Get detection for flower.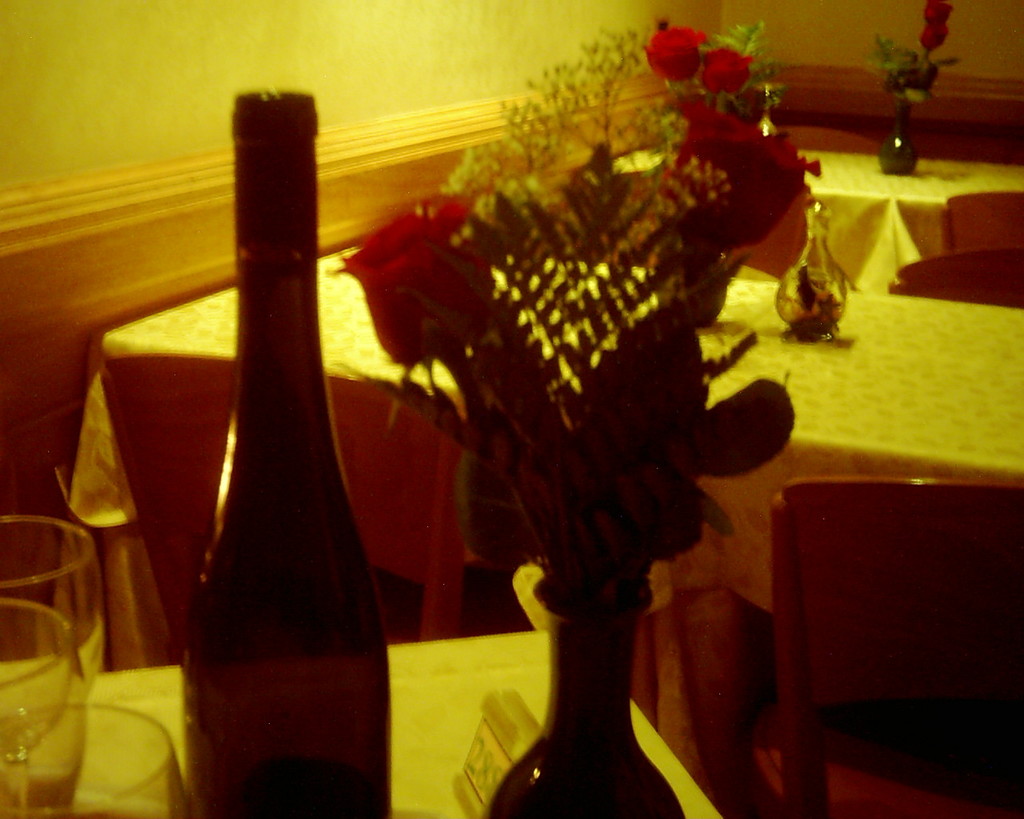
Detection: crop(635, 12, 780, 118).
